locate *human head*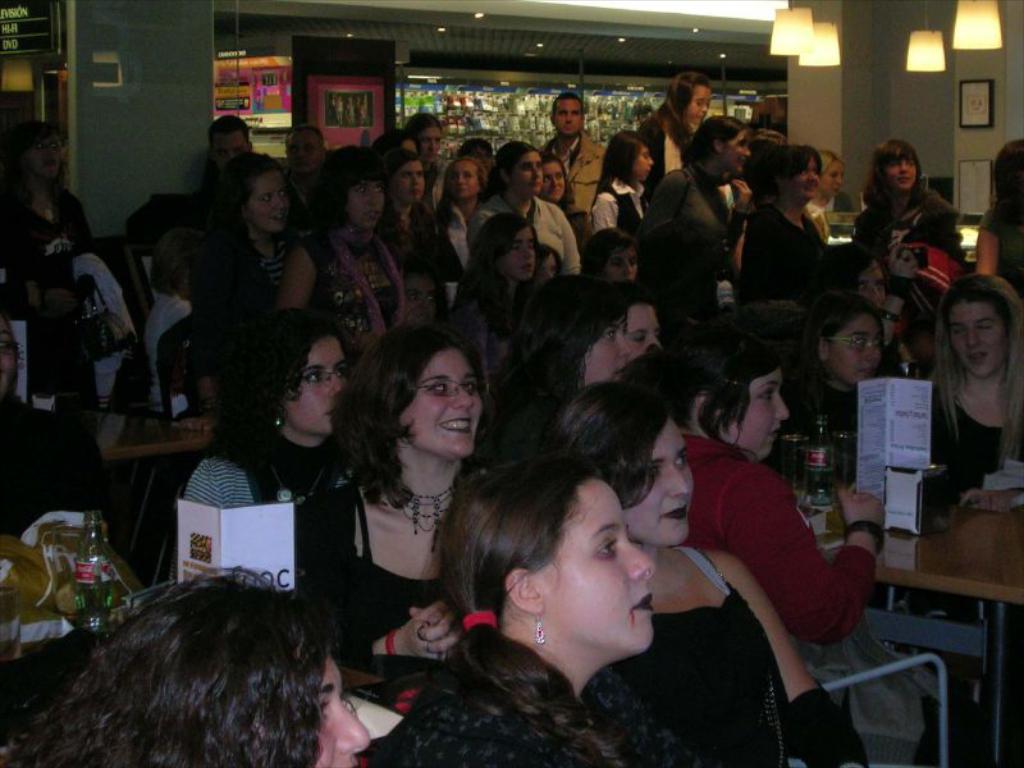
Rect(356, 320, 489, 462)
